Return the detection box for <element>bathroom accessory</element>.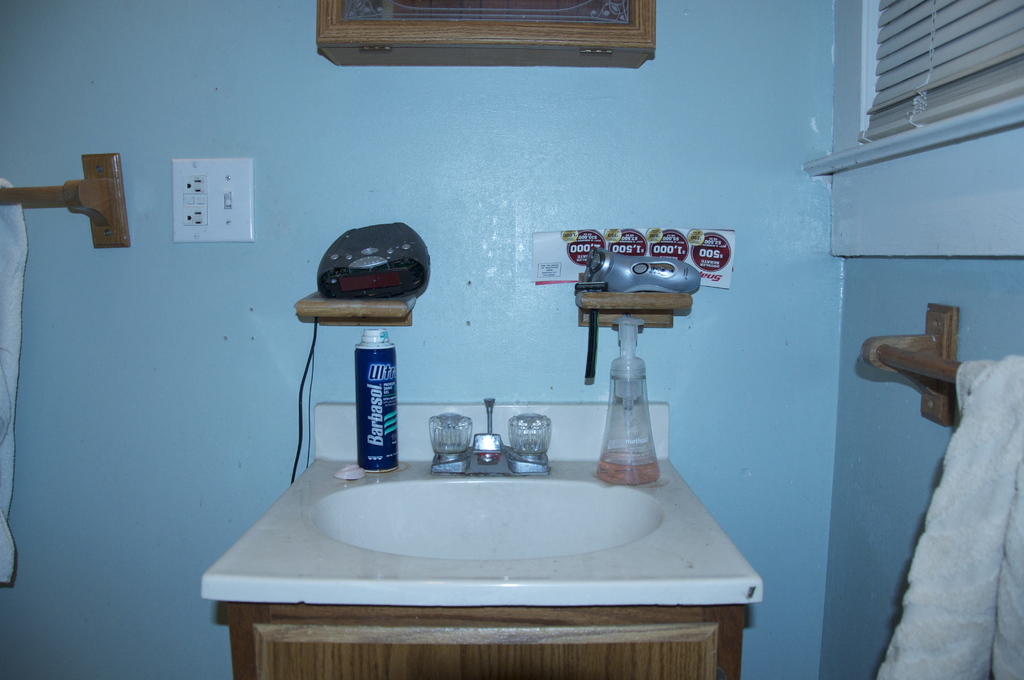
bbox=[0, 146, 136, 252].
